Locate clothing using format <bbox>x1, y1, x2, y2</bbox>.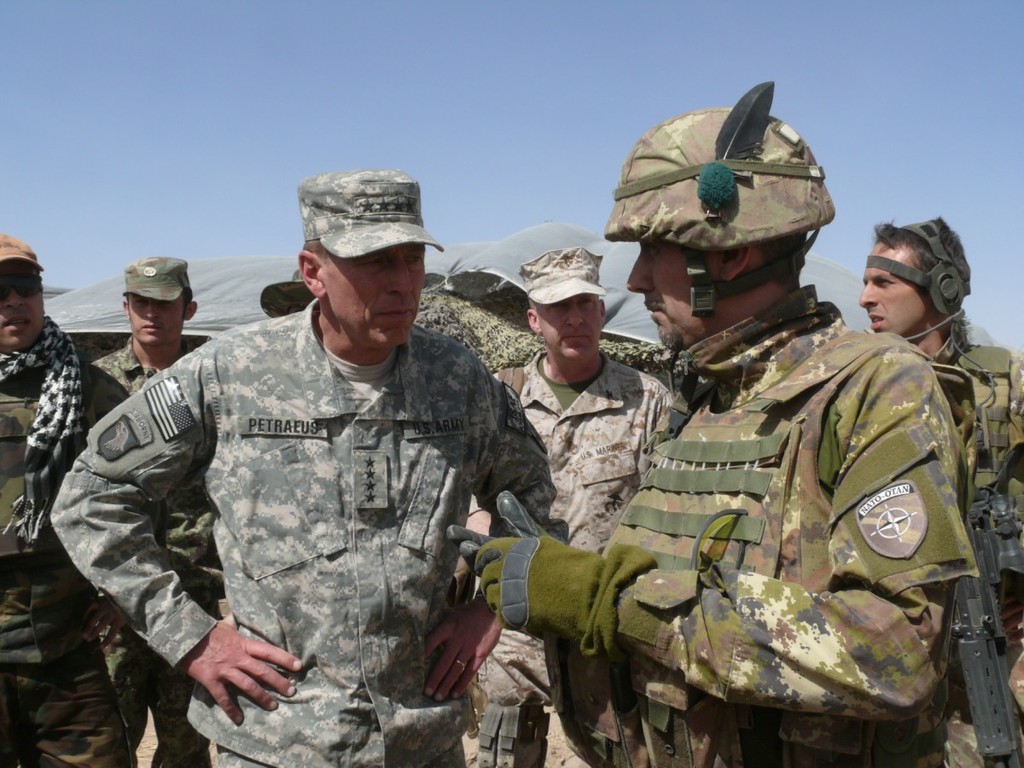
<bbox>915, 328, 1023, 759</bbox>.
